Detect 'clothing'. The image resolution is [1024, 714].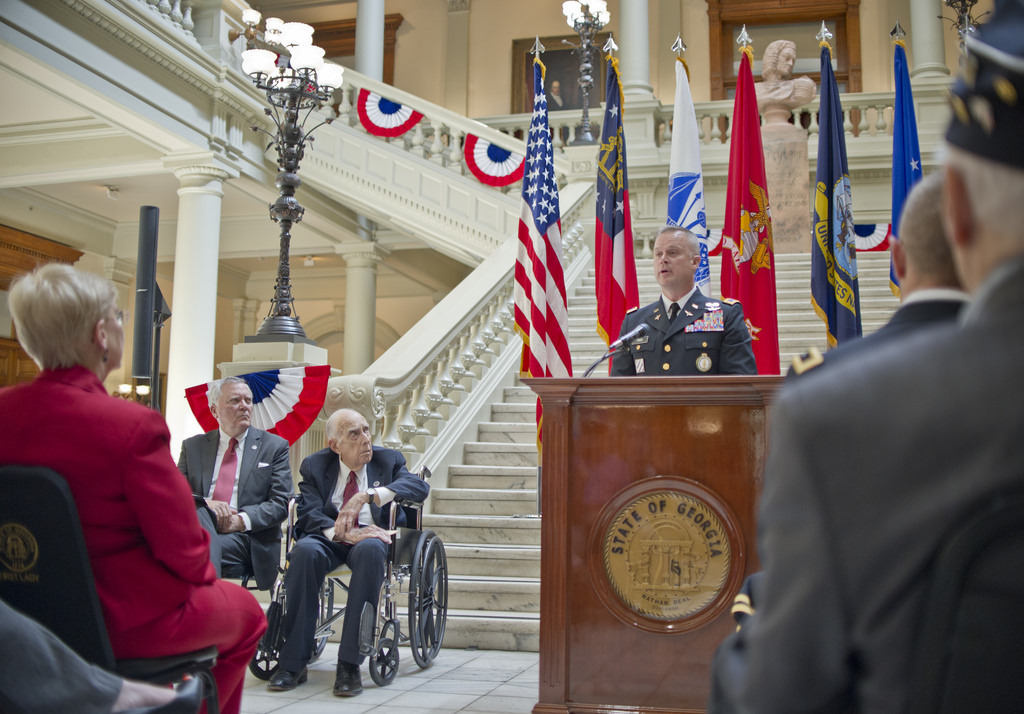
(x1=0, y1=361, x2=272, y2=713).
